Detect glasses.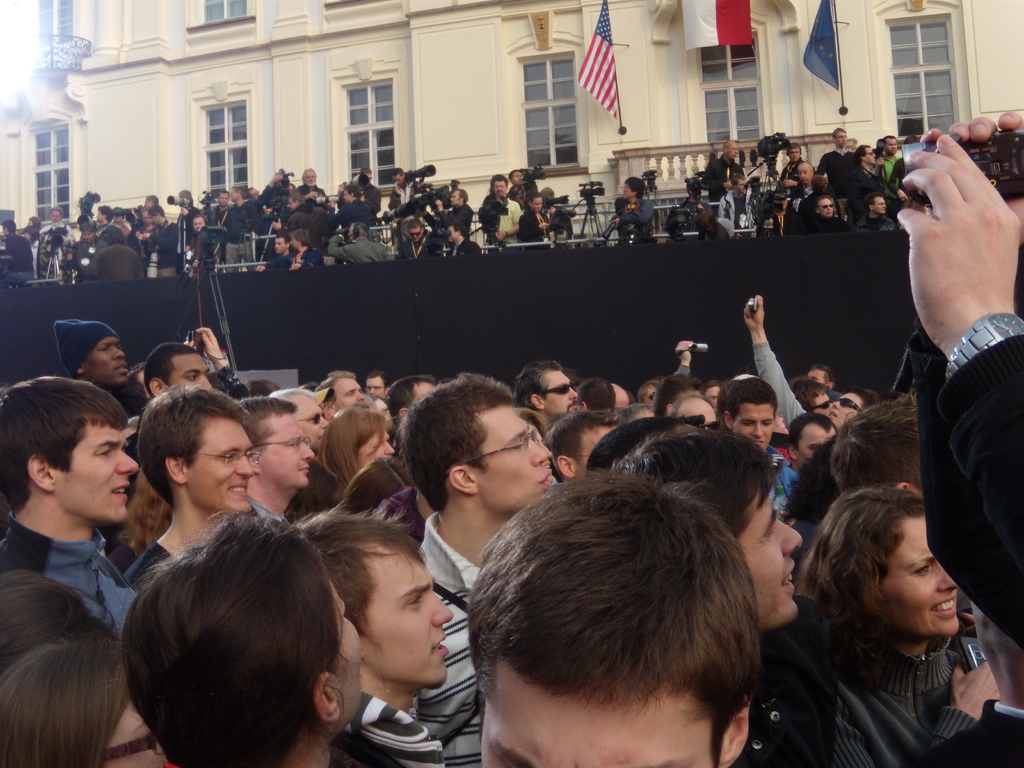
Detected at {"left": 438, "top": 426, "right": 541, "bottom": 483}.
